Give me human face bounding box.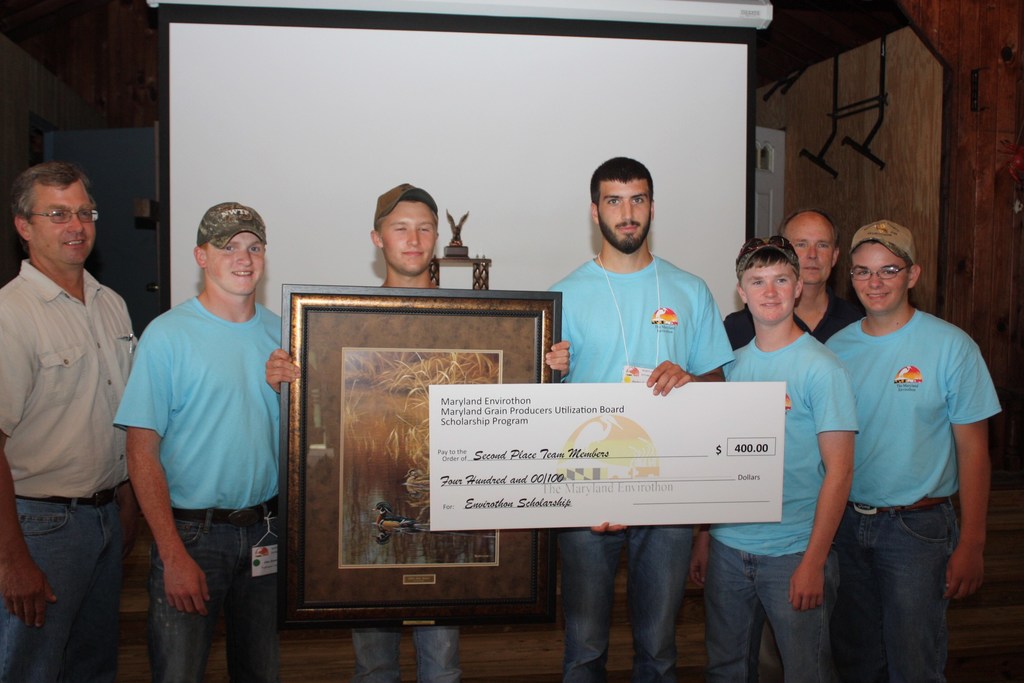
29/186/95/265.
